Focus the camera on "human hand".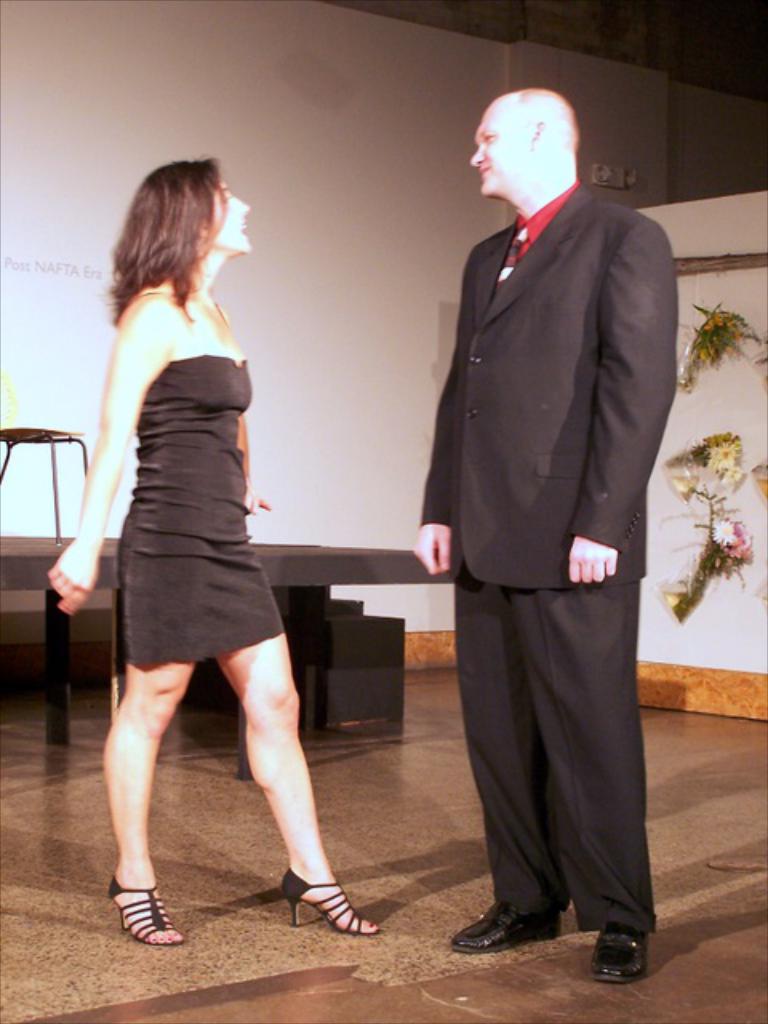
Focus region: {"left": 413, "top": 522, "right": 454, "bottom": 578}.
